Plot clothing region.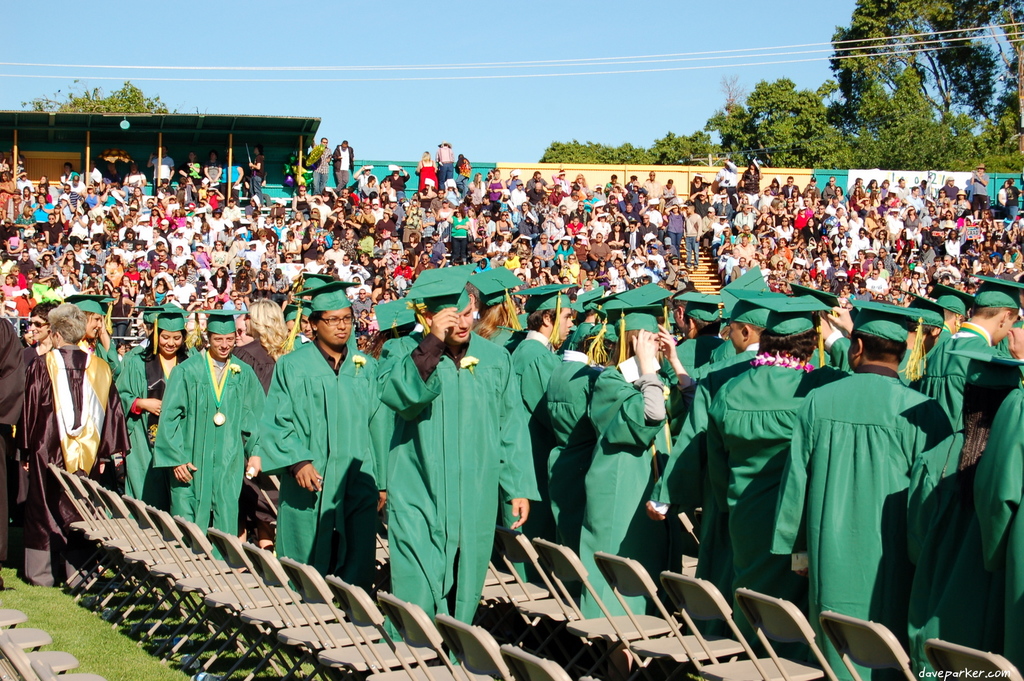
Plotted at (919,322,1011,429).
